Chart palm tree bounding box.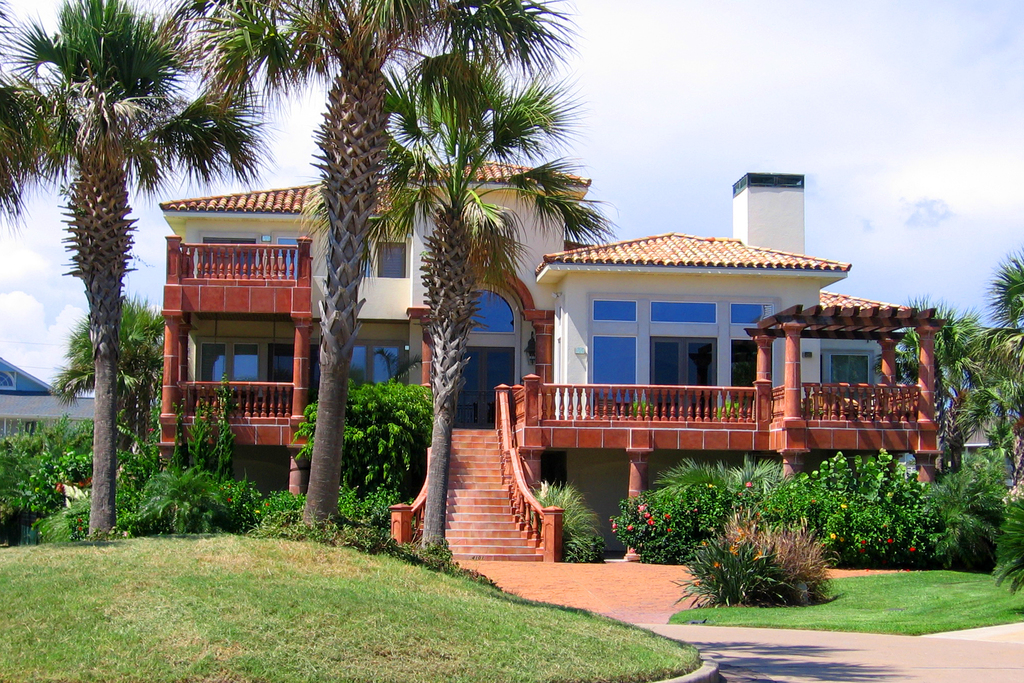
Charted: (left=900, top=305, right=975, bottom=489).
